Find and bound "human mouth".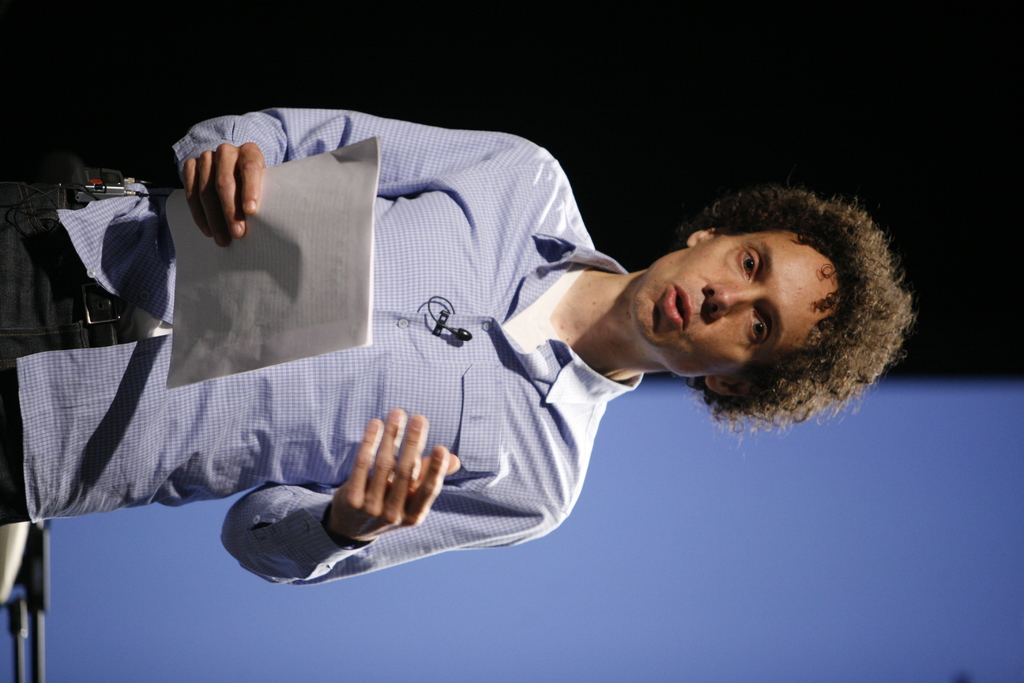
Bound: box(666, 283, 689, 327).
